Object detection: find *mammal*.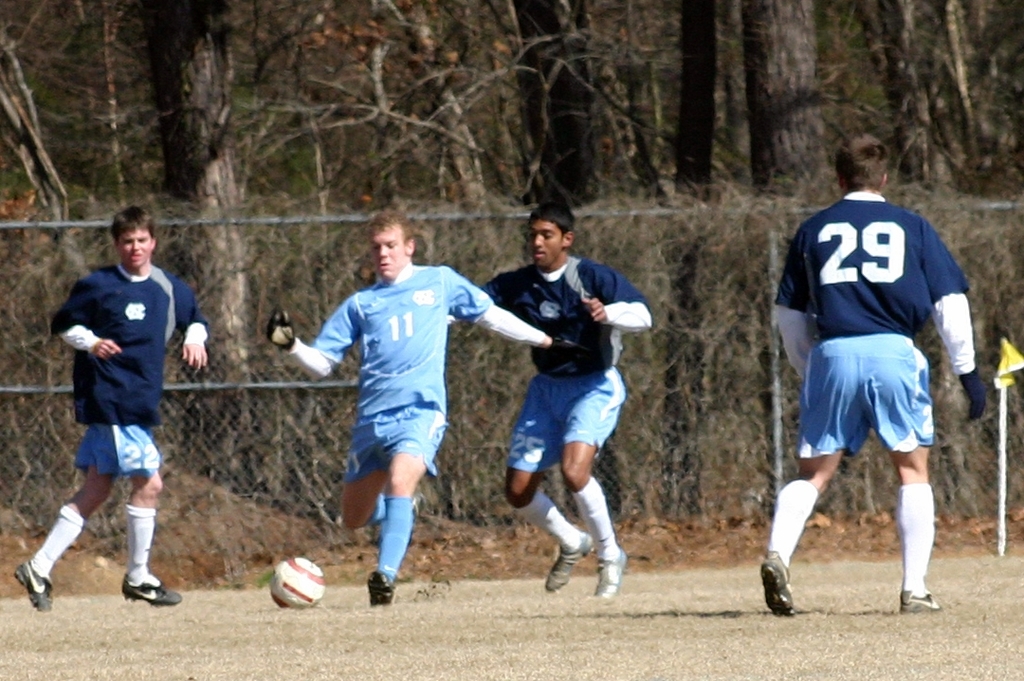
753,132,989,616.
